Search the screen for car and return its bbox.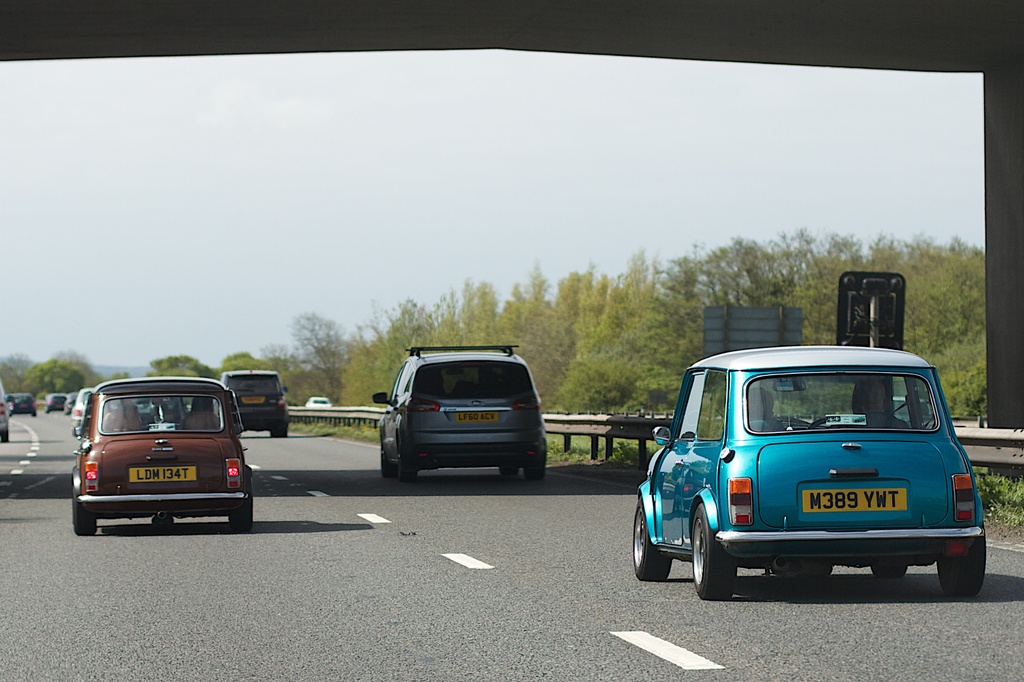
Found: [42,388,74,413].
